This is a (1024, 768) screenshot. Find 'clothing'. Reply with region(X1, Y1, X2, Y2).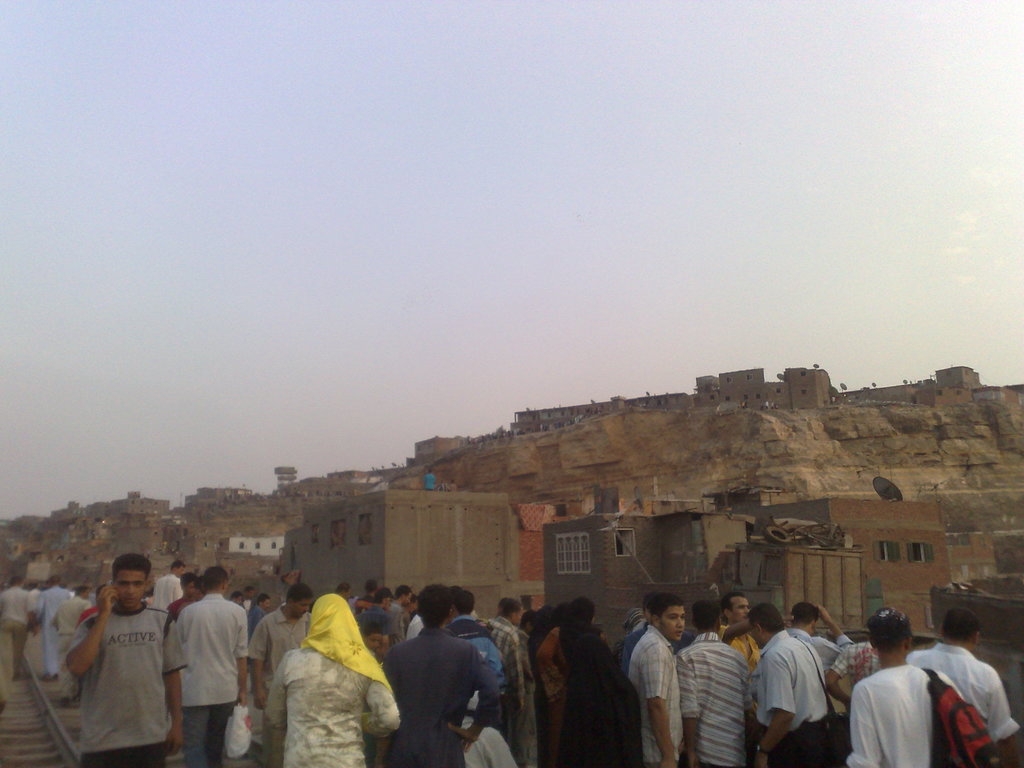
region(389, 627, 500, 767).
